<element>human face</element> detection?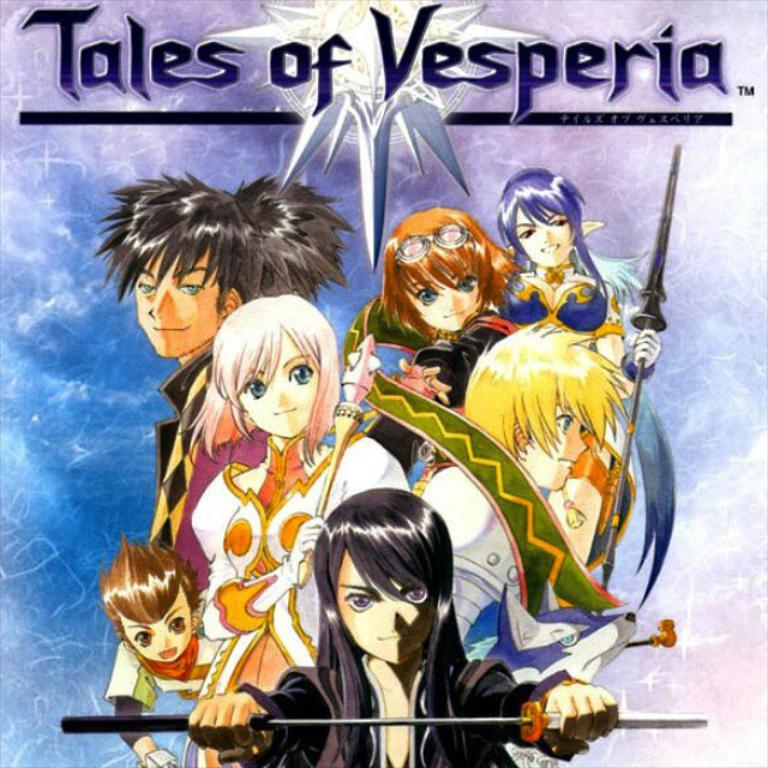
(x1=402, y1=263, x2=481, y2=334)
